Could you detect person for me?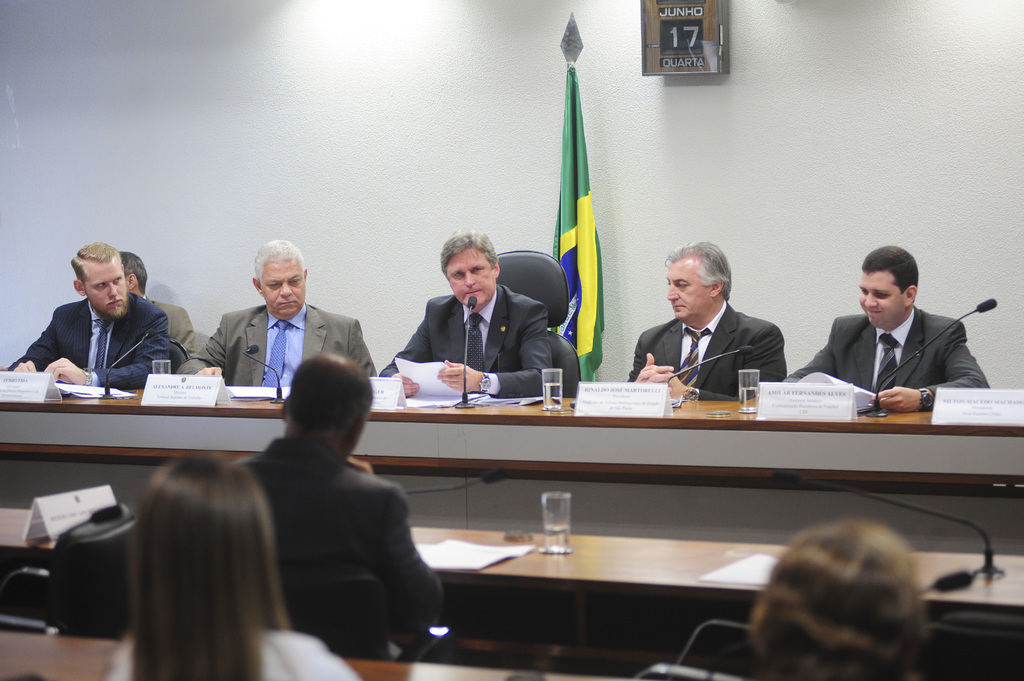
Detection result: select_region(753, 516, 931, 680).
